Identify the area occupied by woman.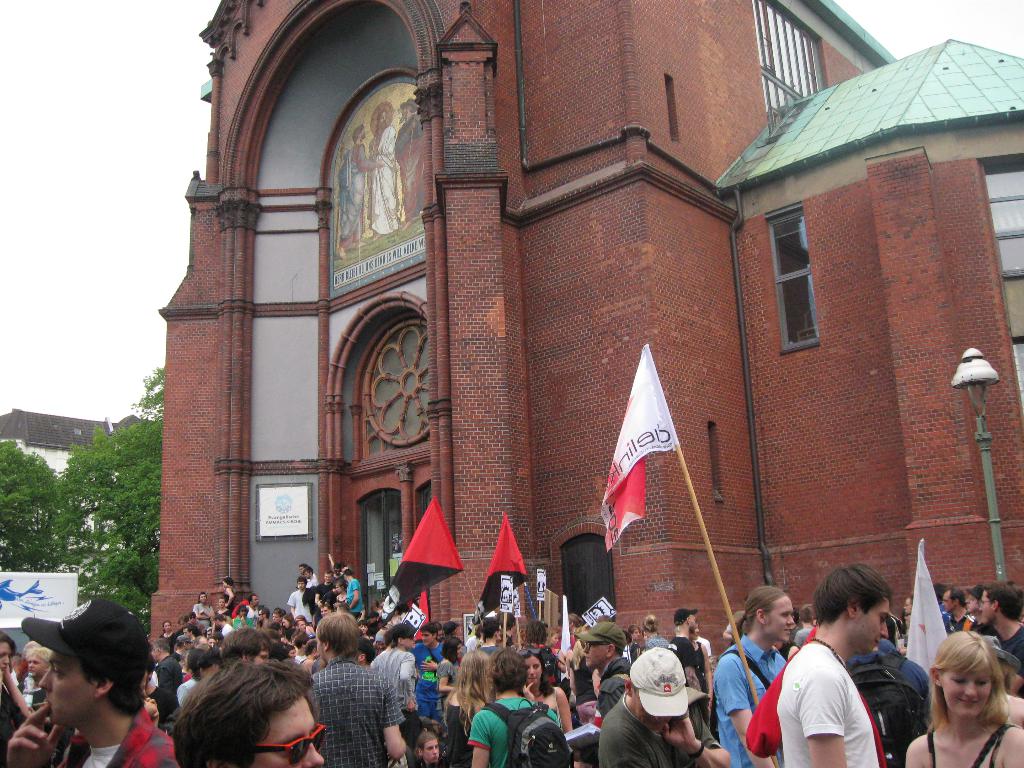
Area: x1=445 y1=655 x2=485 y2=767.
